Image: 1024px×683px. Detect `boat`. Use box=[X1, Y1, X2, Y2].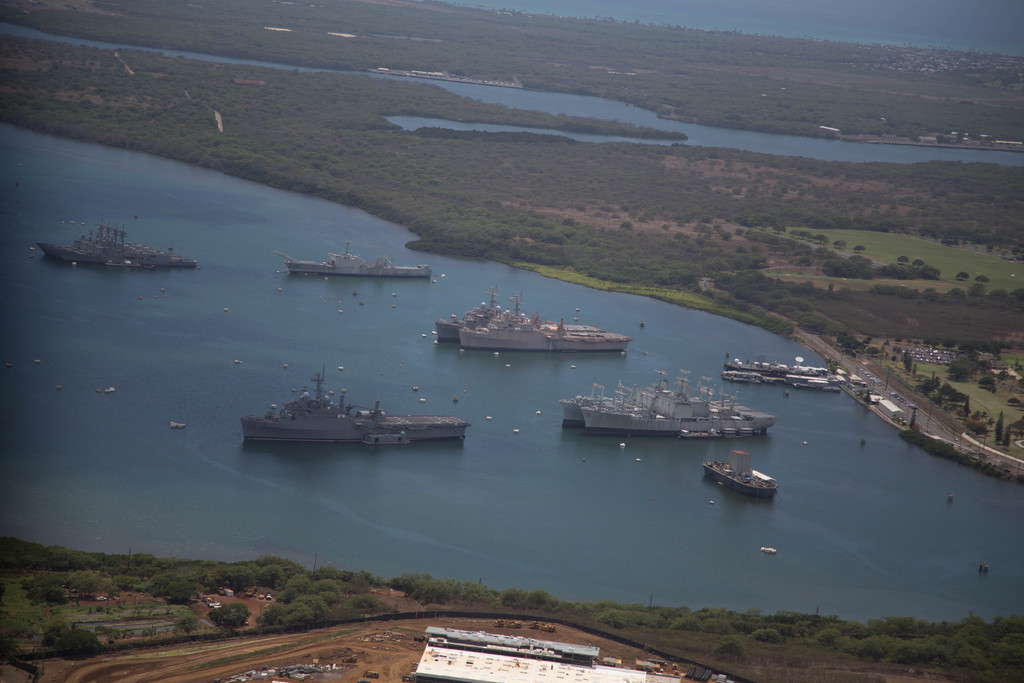
box=[317, 295, 323, 297].
